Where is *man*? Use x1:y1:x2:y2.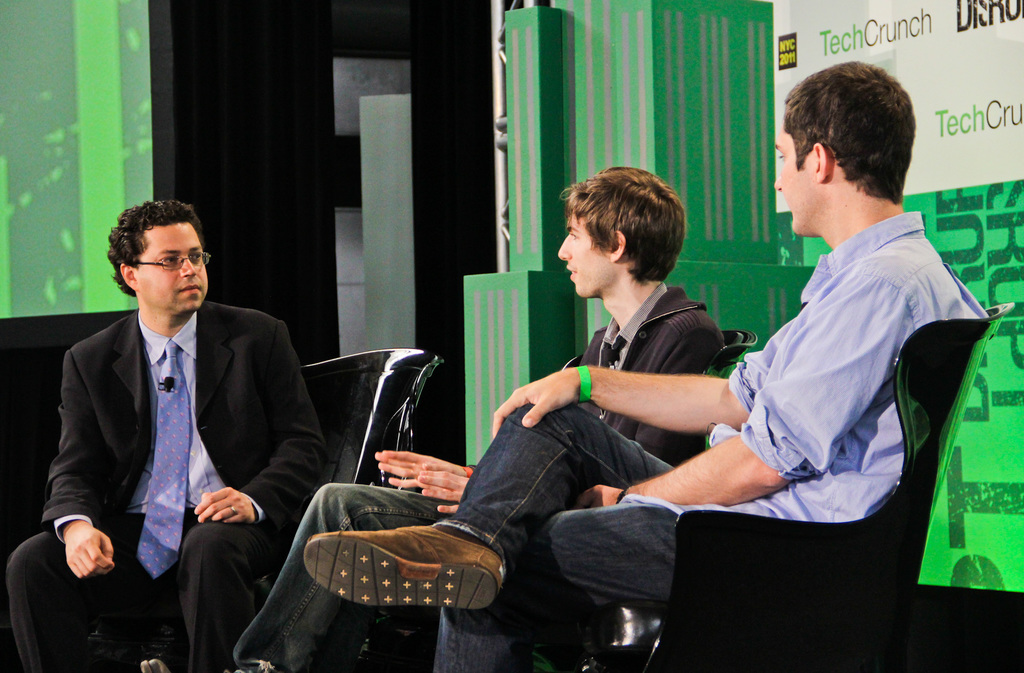
300:62:993:672.
